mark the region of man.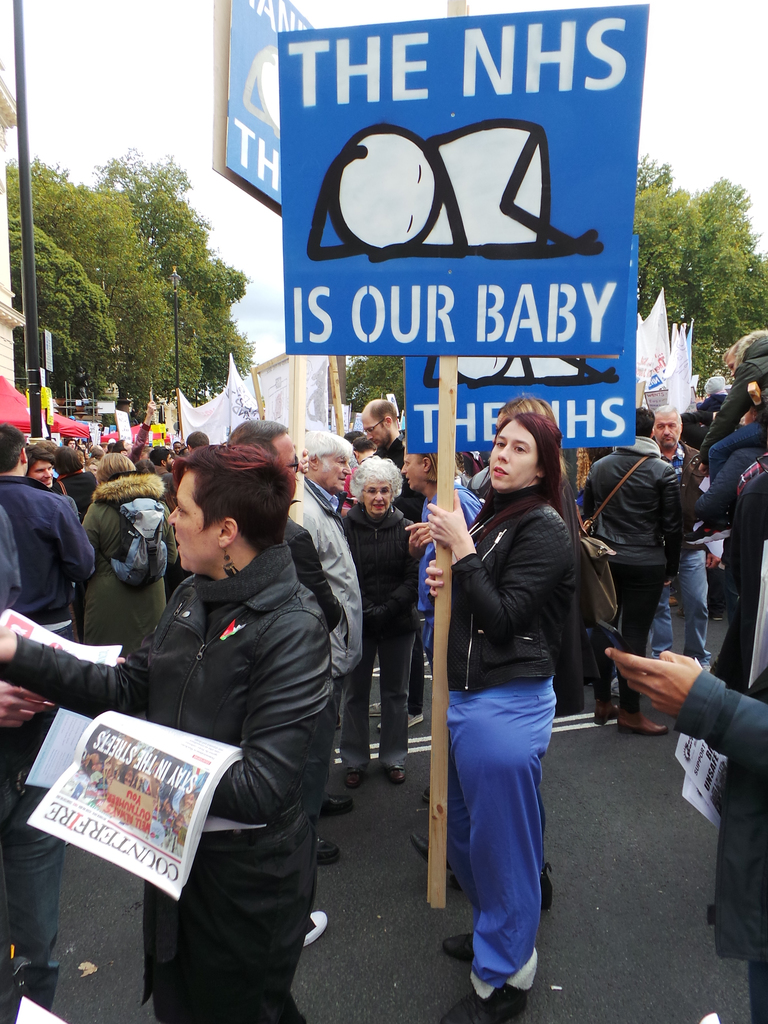
Region: box(170, 786, 195, 830).
